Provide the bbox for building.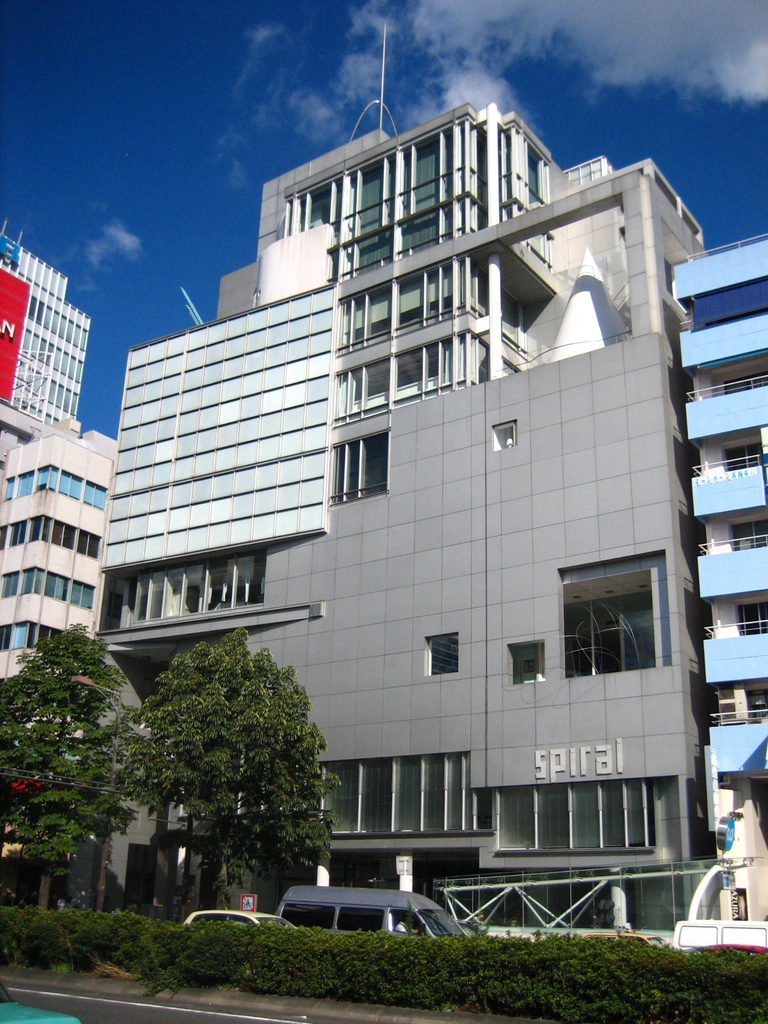
[left=2, top=223, right=91, bottom=479].
